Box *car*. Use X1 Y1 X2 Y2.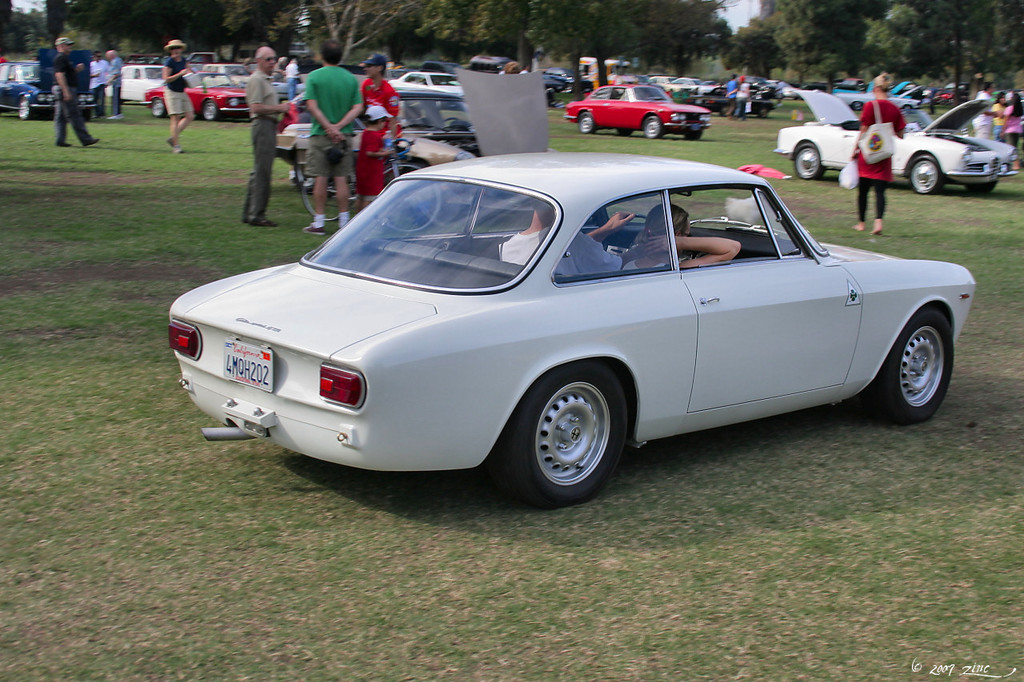
162 153 976 505.
